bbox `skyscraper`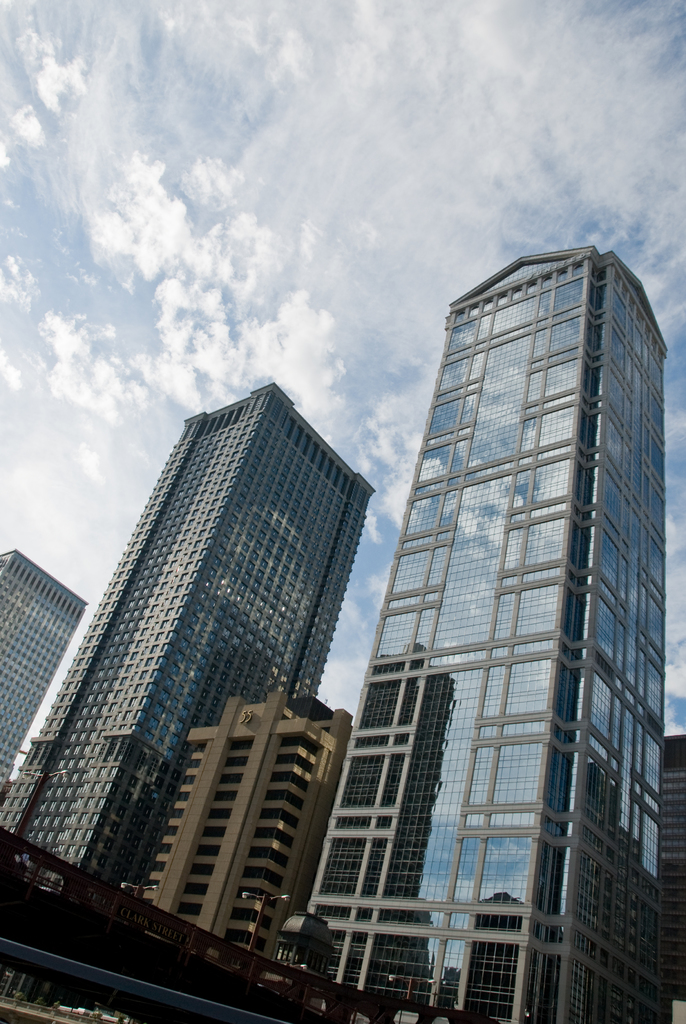
bbox(0, 543, 100, 801)
